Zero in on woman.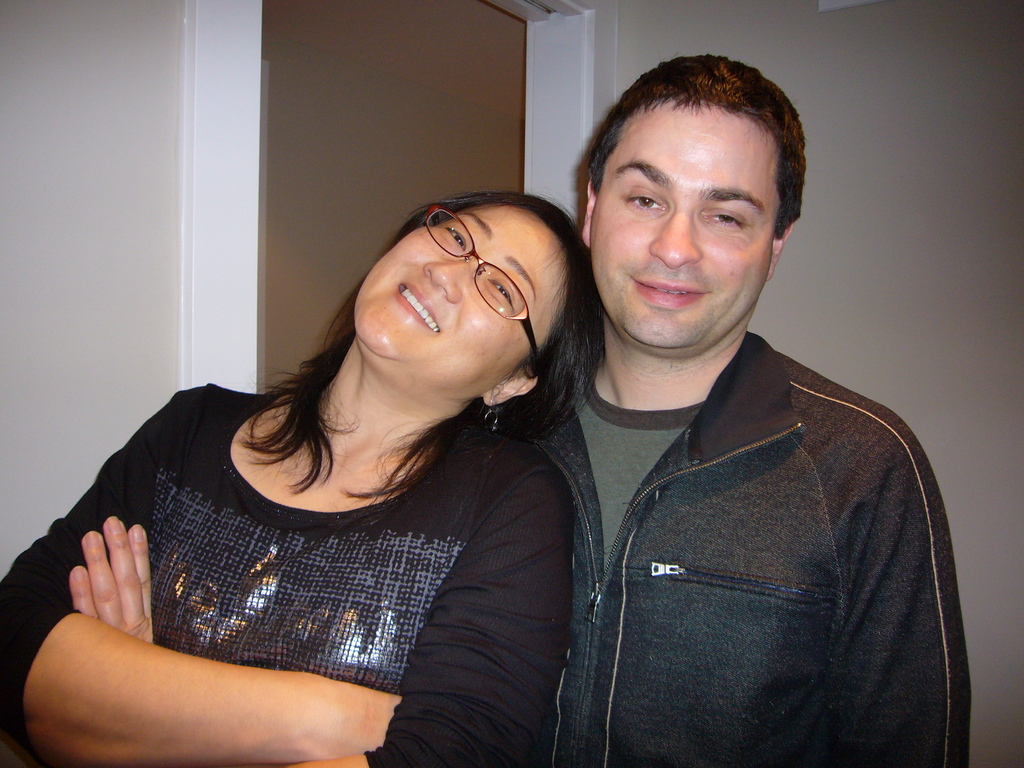
Zeroed in: 46,157,624,765.
